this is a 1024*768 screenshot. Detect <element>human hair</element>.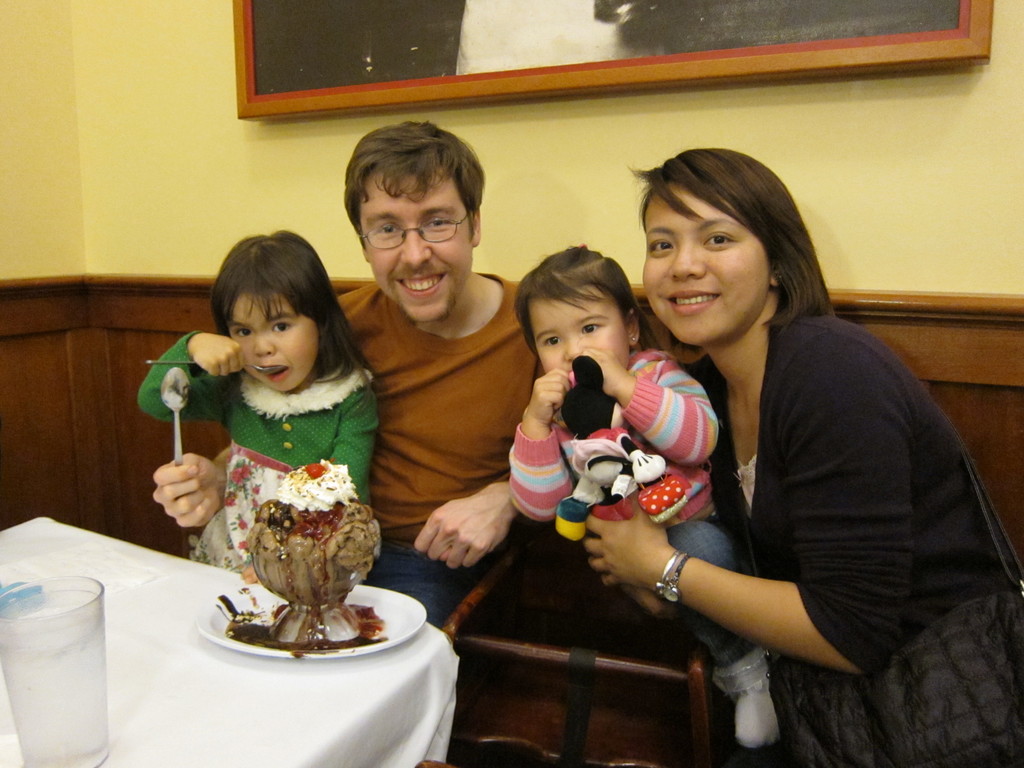
x1=624, y1=138, x2=821, y2=355.
